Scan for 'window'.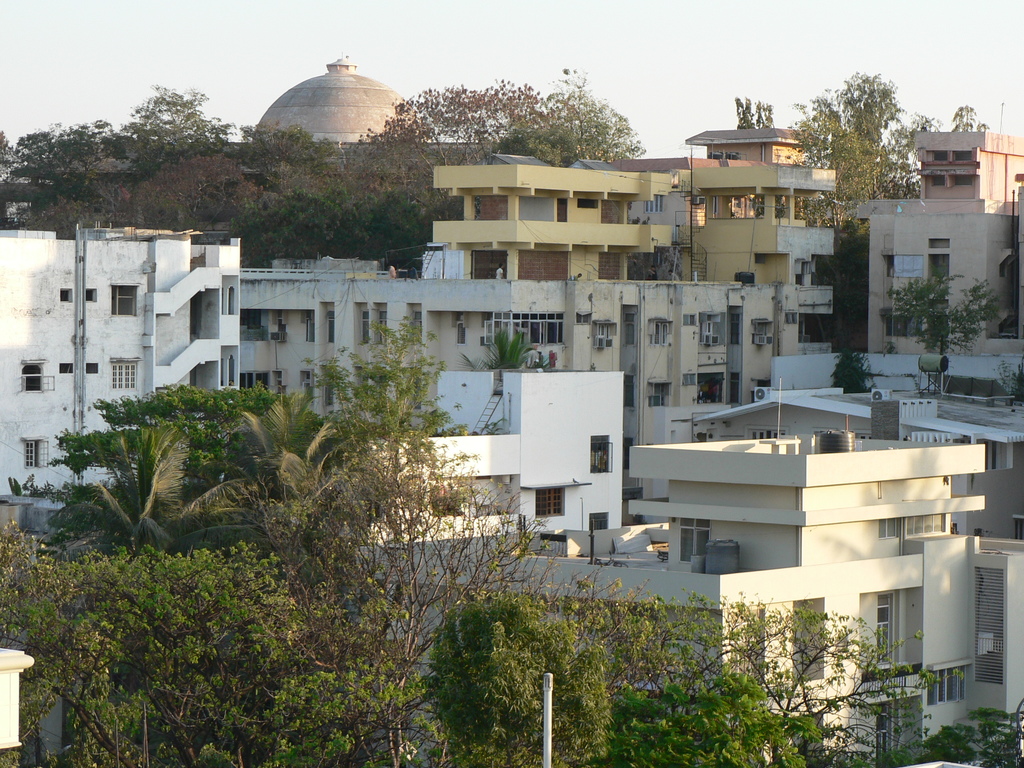
Scan result: 537/492/565/522.
